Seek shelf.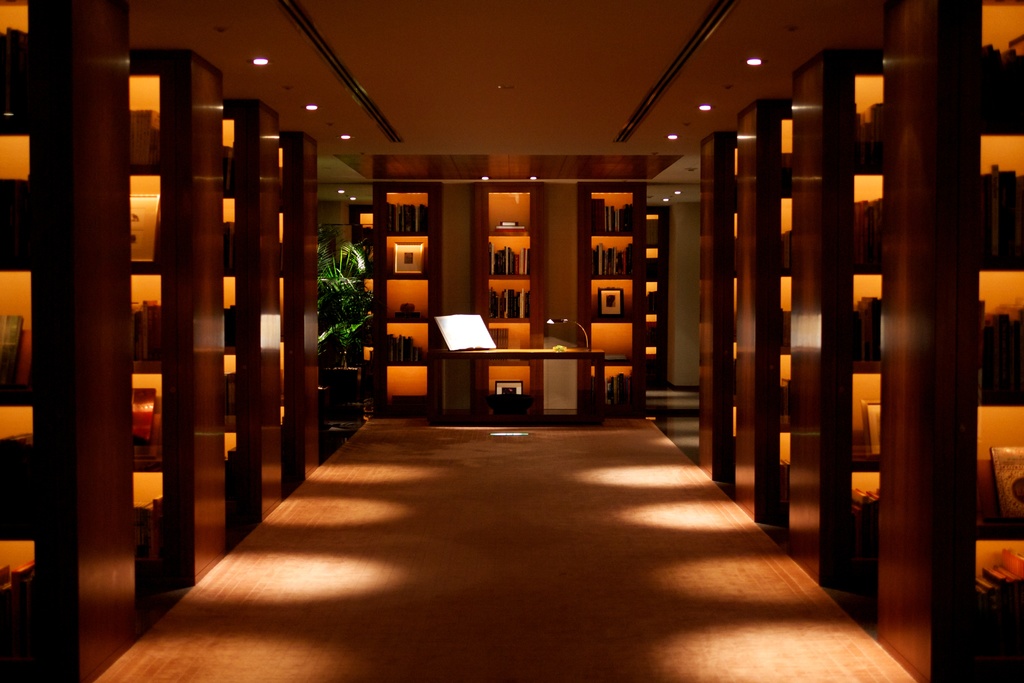
BBox(732, 214, 742, 245).
